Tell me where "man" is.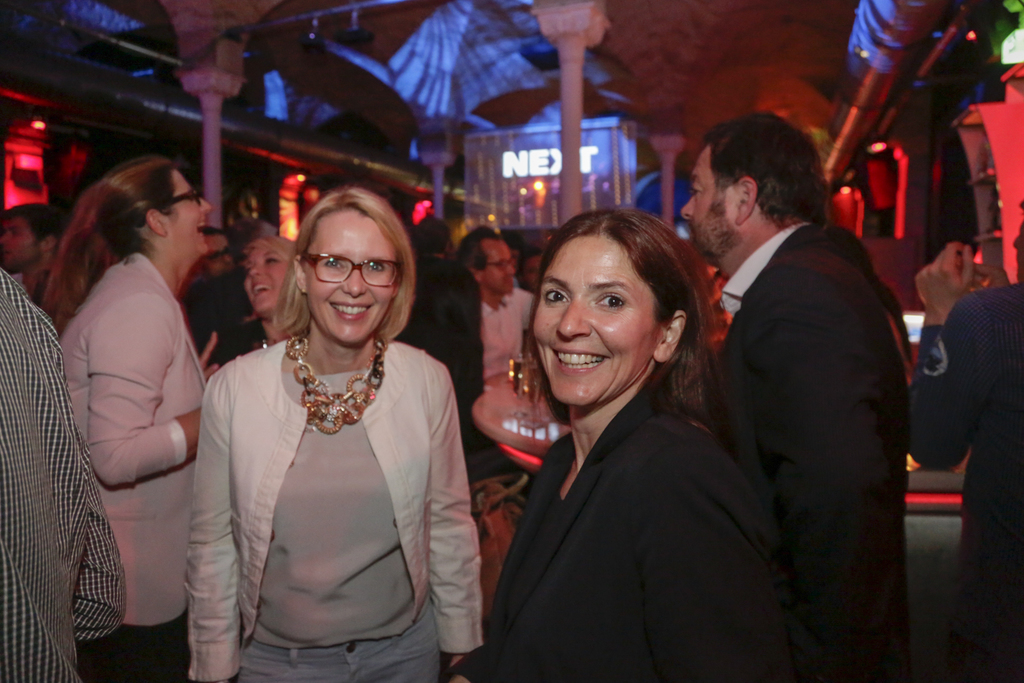
"man" is at (456, 223, 537, 381).
